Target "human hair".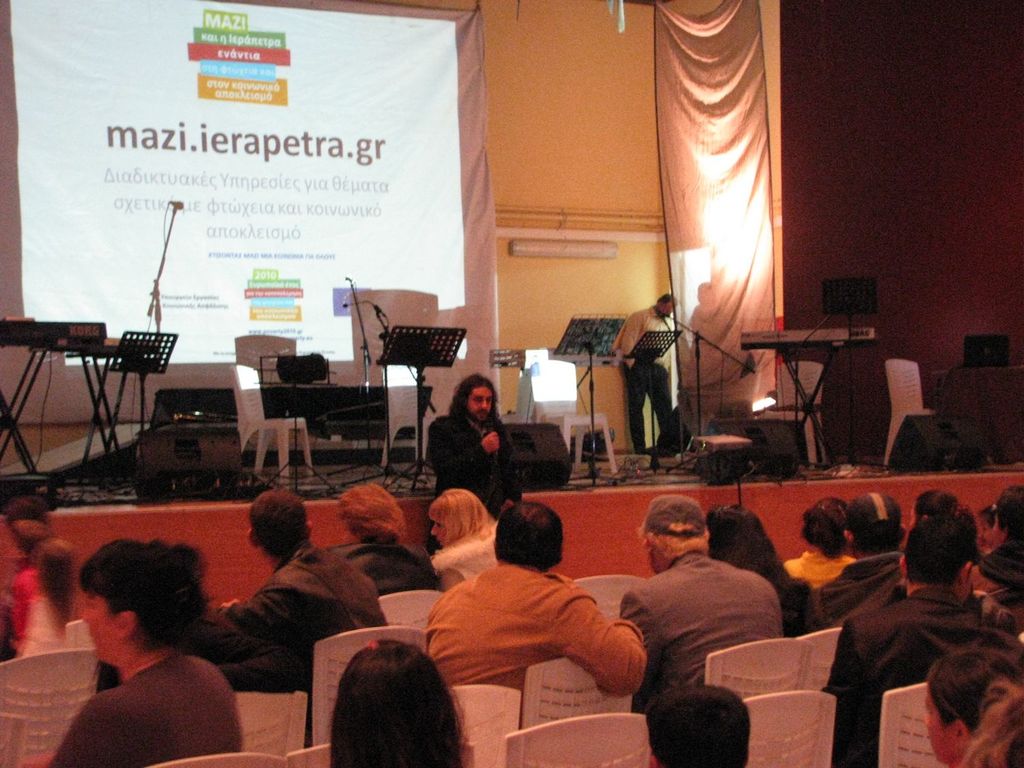
Target region: 913, 492, 980, 547.
